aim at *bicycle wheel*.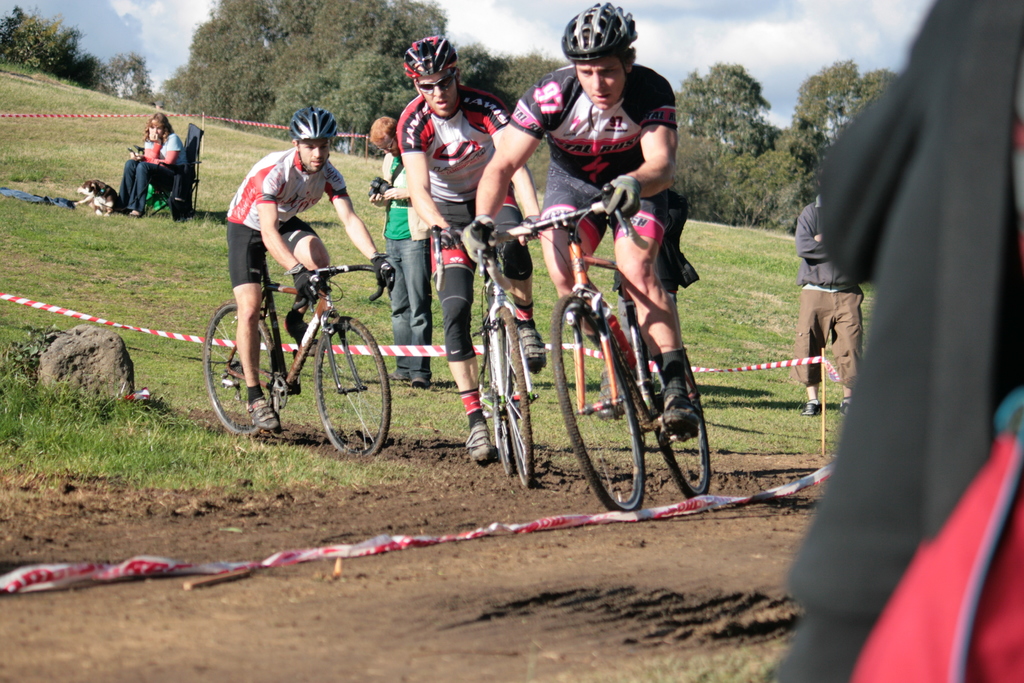
Aimed at <bbox>200, 297, 273, 442</bbox>.
